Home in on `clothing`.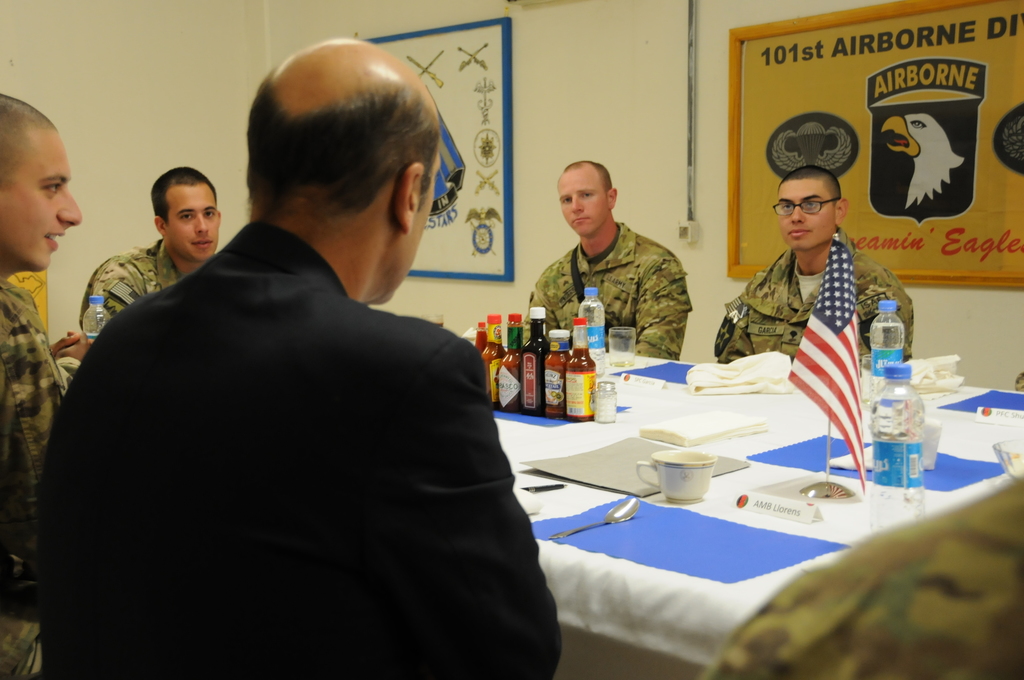
Homed in at x1=524, y1=232, x2=685, y2=384.
